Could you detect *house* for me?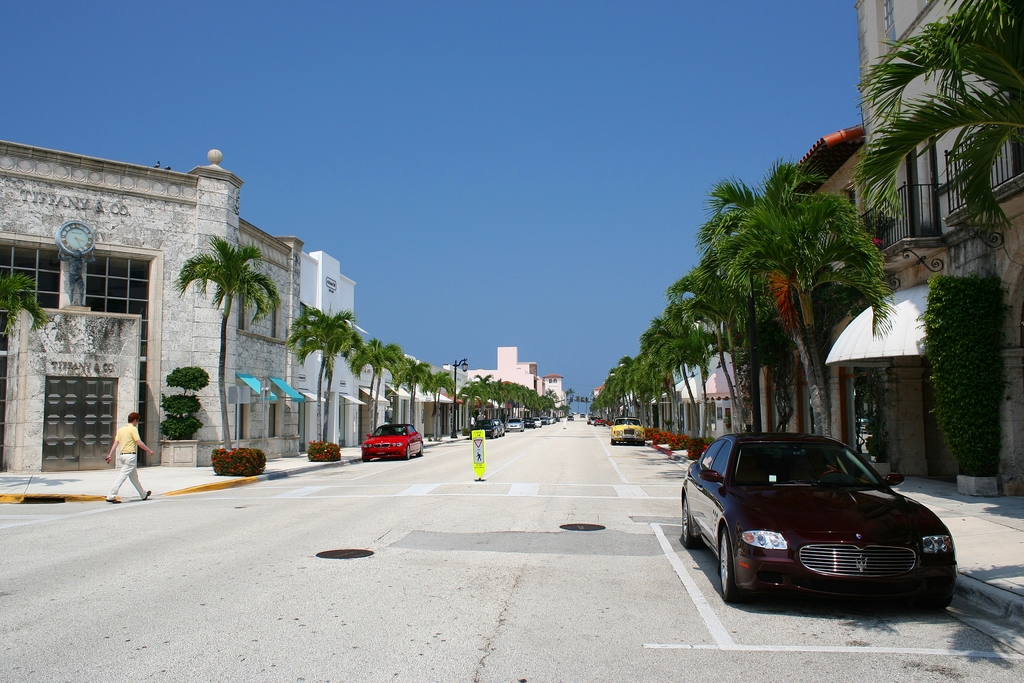
Detection result: box(298, 248, 371, 445).
